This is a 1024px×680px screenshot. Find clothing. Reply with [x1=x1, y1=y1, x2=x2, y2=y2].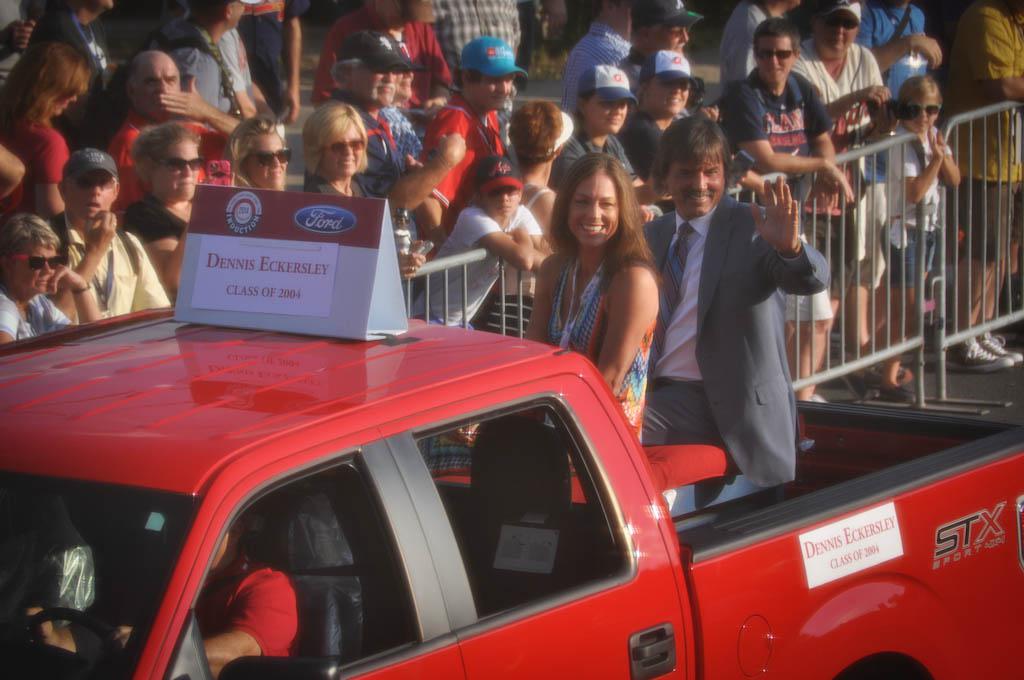
[x1=376, y1=104, x2=424, y2=179].
